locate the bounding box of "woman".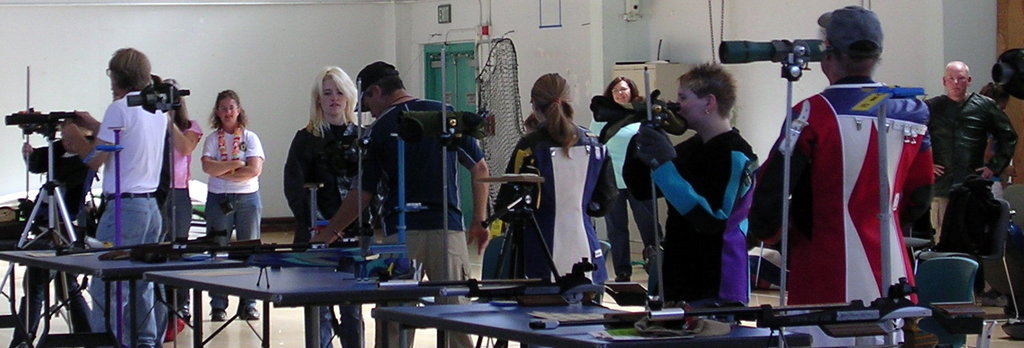
Bounding box: {"left": 269, "top": 66, "right": 357, "bottom": 253}.
